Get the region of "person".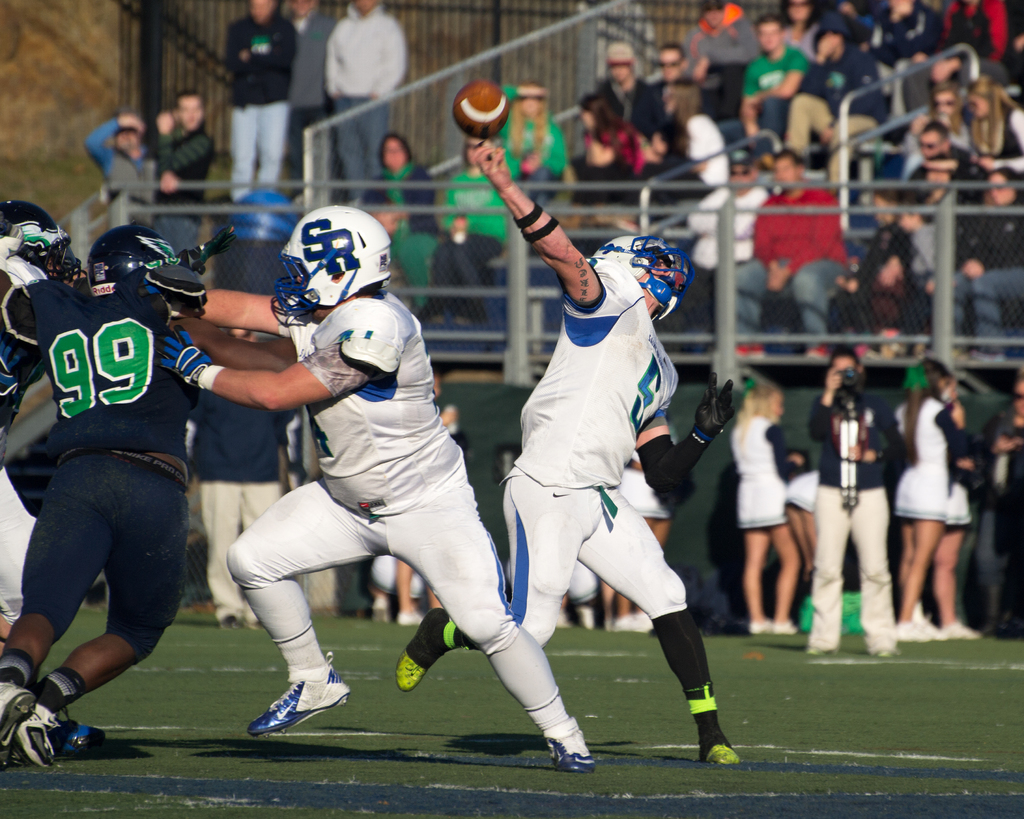
BBox(396, 141, 739, 770).
